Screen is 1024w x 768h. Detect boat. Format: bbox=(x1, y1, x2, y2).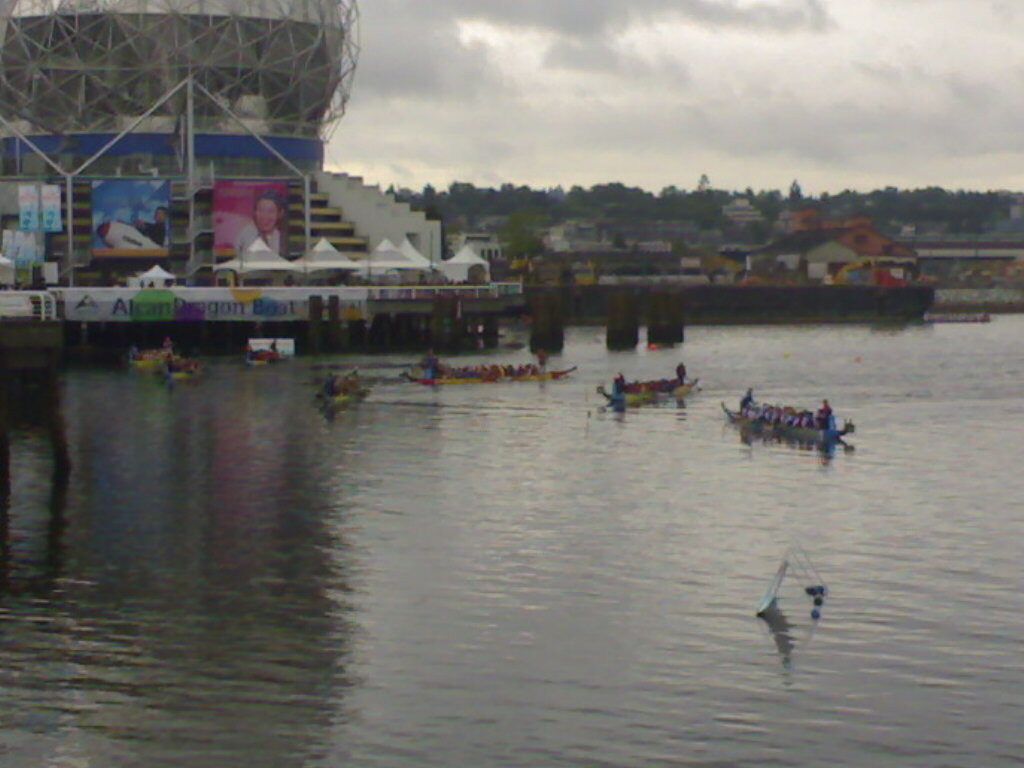
bbox=(595, 378, 704, 404).
